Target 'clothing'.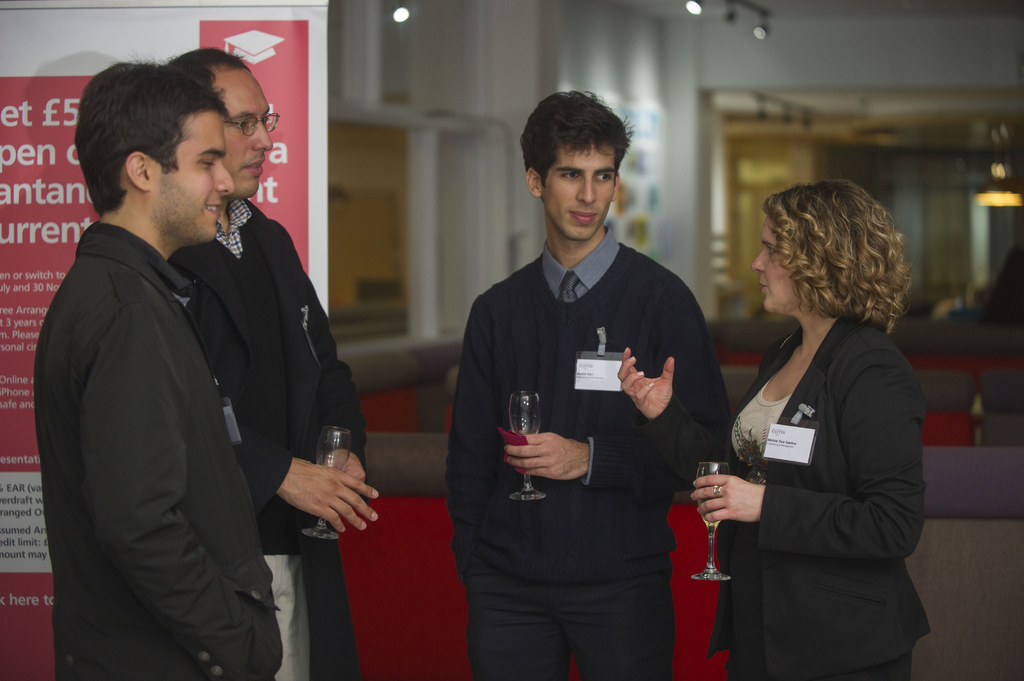
Target region: locate(456, 227, 732, 577).
